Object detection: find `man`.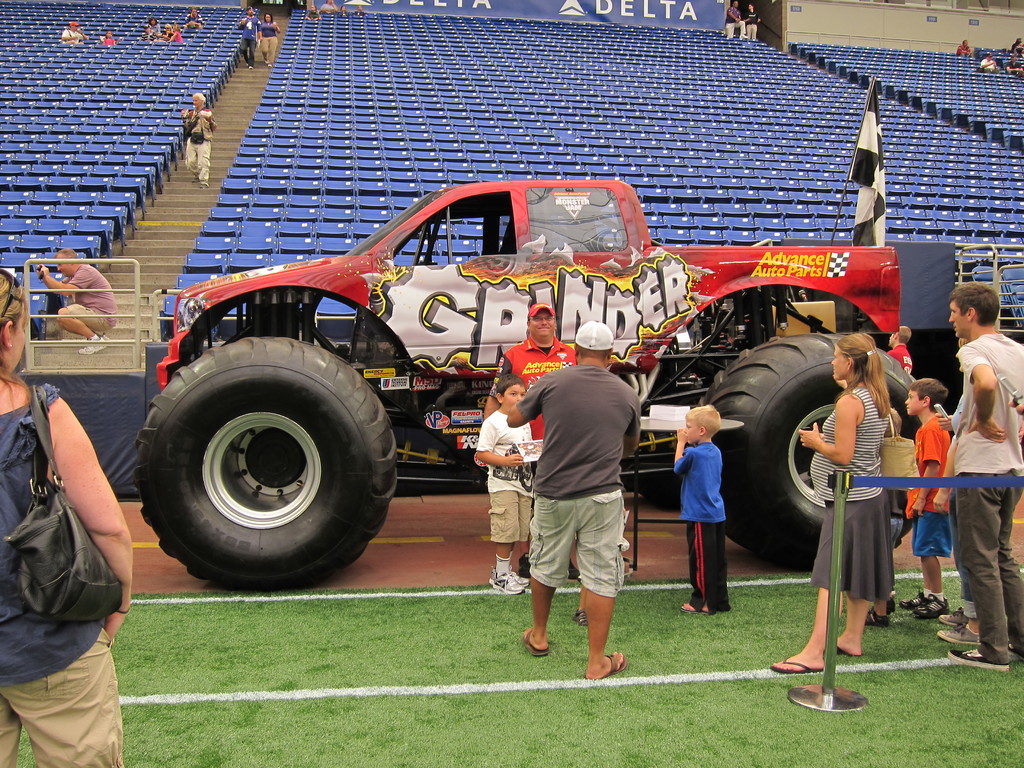
rect(950, 275, 1023, 671).
